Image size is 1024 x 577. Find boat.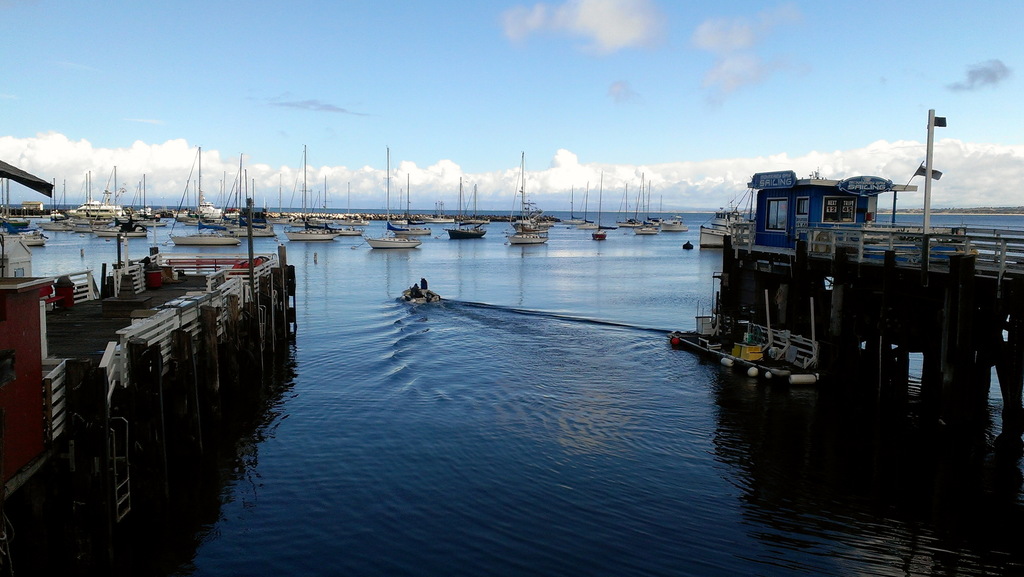
x1=445 y1=177 x2=486 y2=243.
